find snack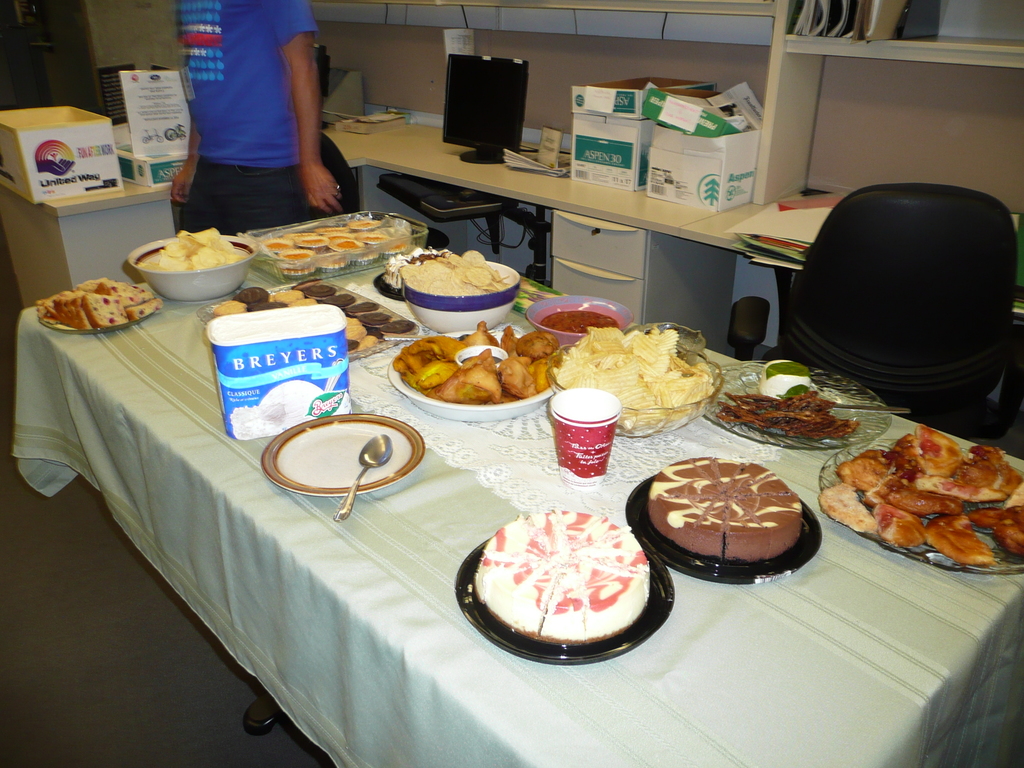
(x1=384, y1=342, x2=550, y2=418)
